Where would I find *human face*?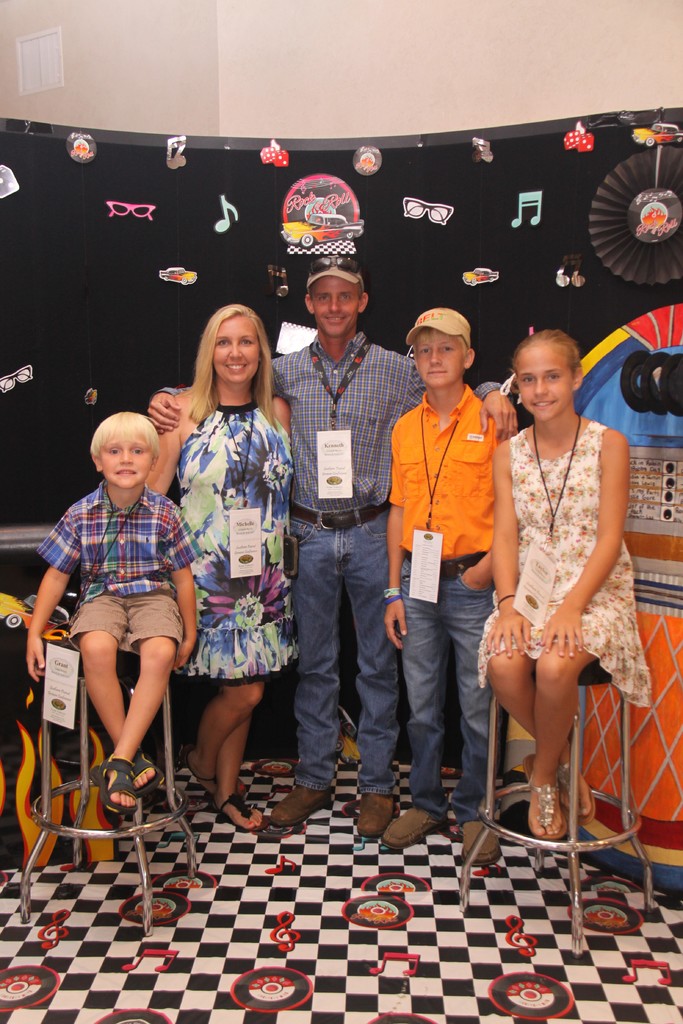
At 311/278/357/344.
